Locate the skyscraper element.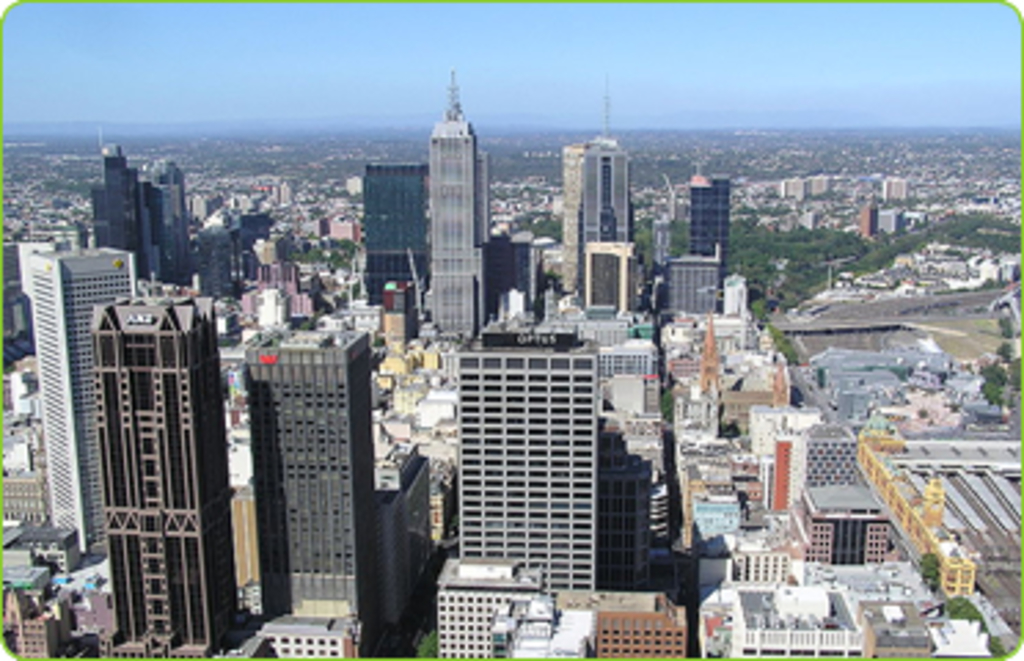
Element bbox: crop(245, 317, 383, 633).
